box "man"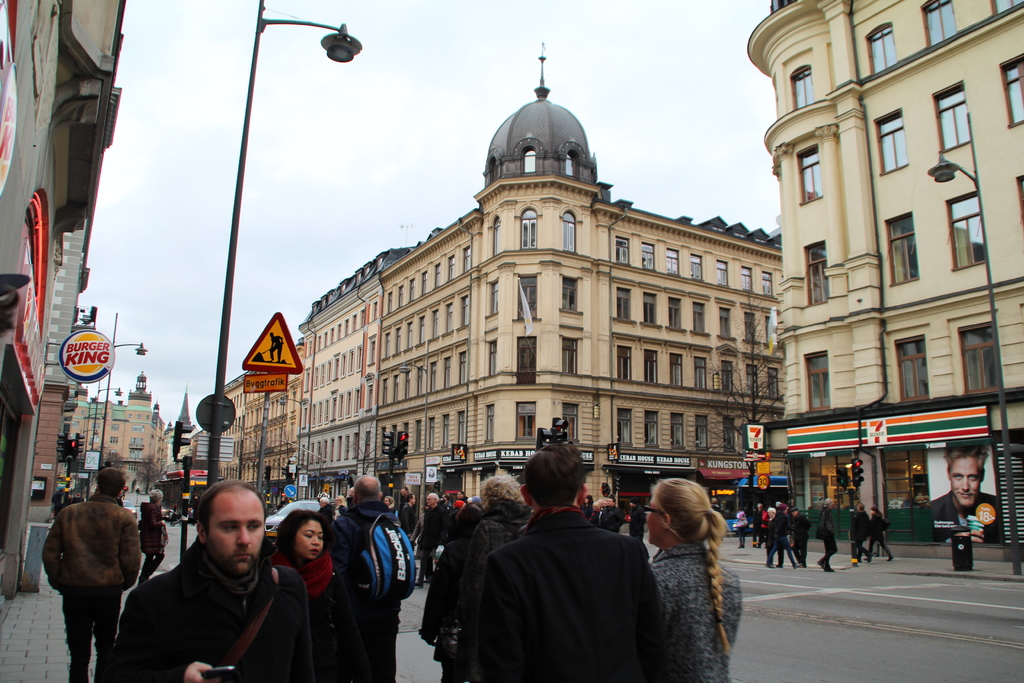
[left=399, top=493, right=419, bottom=541]
